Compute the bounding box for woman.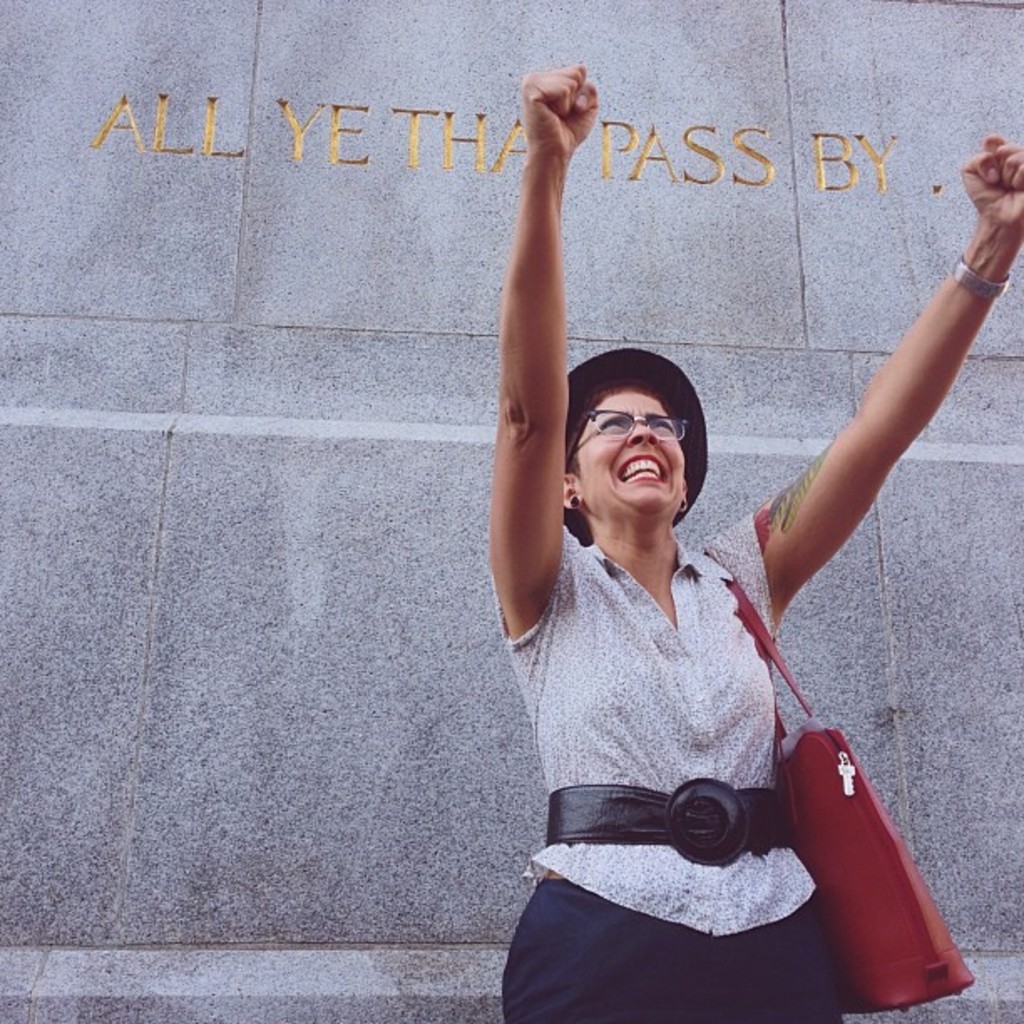
BBox(477, 263, 919, 992).
